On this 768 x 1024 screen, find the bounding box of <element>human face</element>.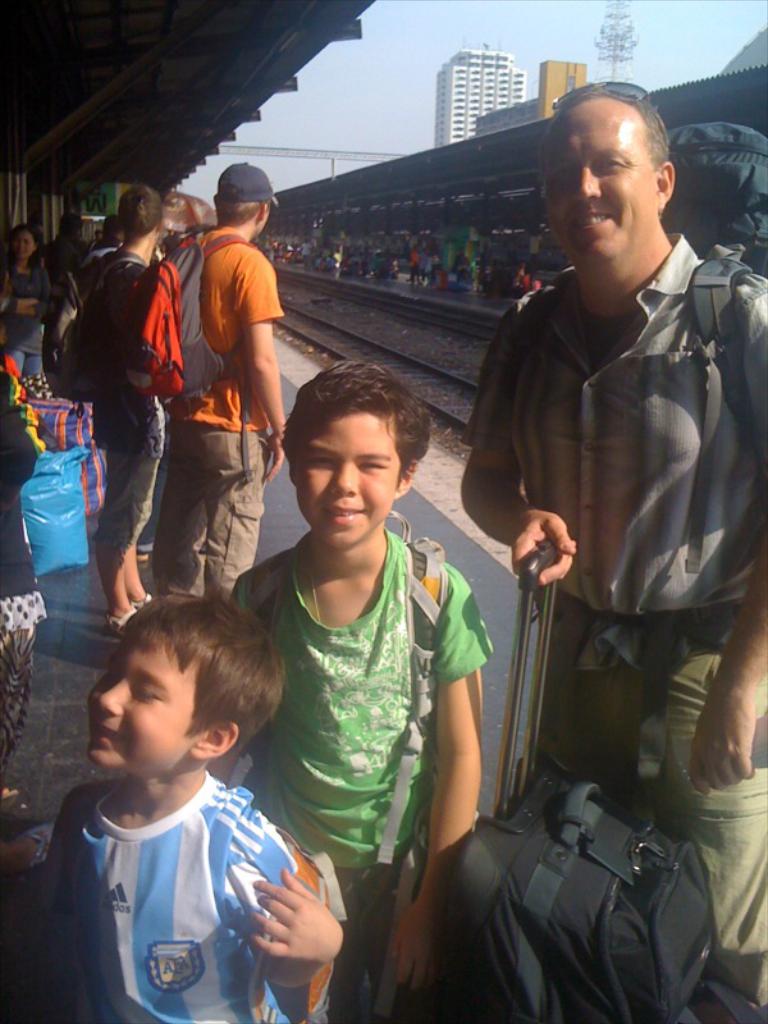
Bounding box: rect(300, 419, 408, 545).
